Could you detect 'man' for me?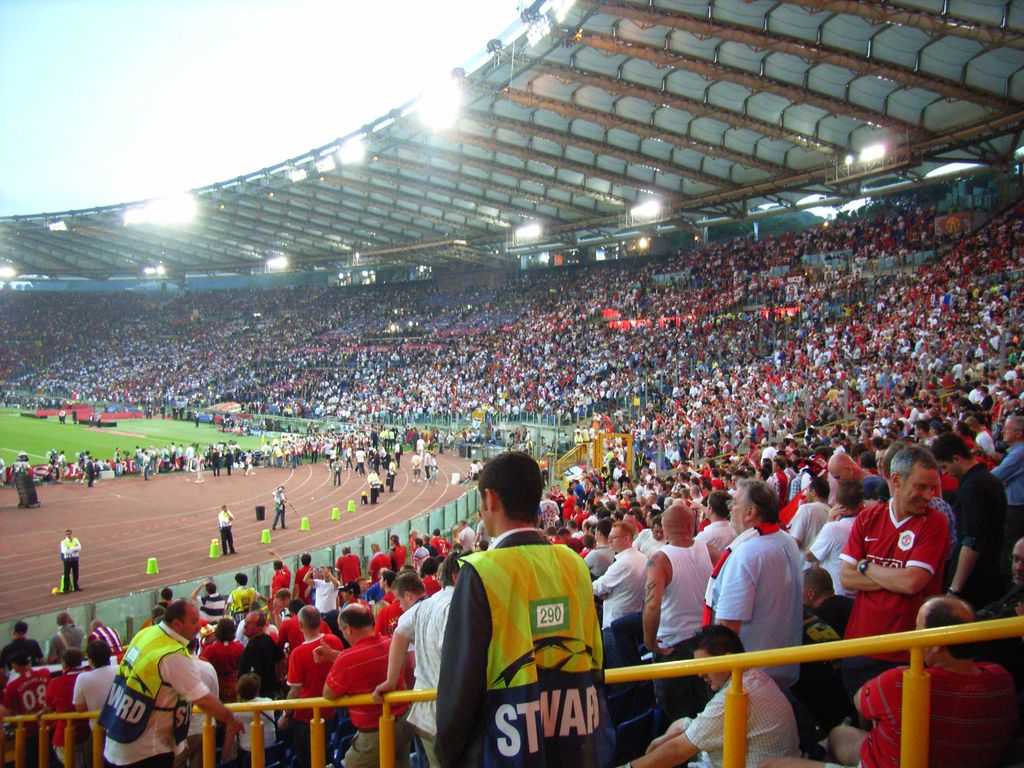
Detection result: detection(406, 474, 622, 767).
